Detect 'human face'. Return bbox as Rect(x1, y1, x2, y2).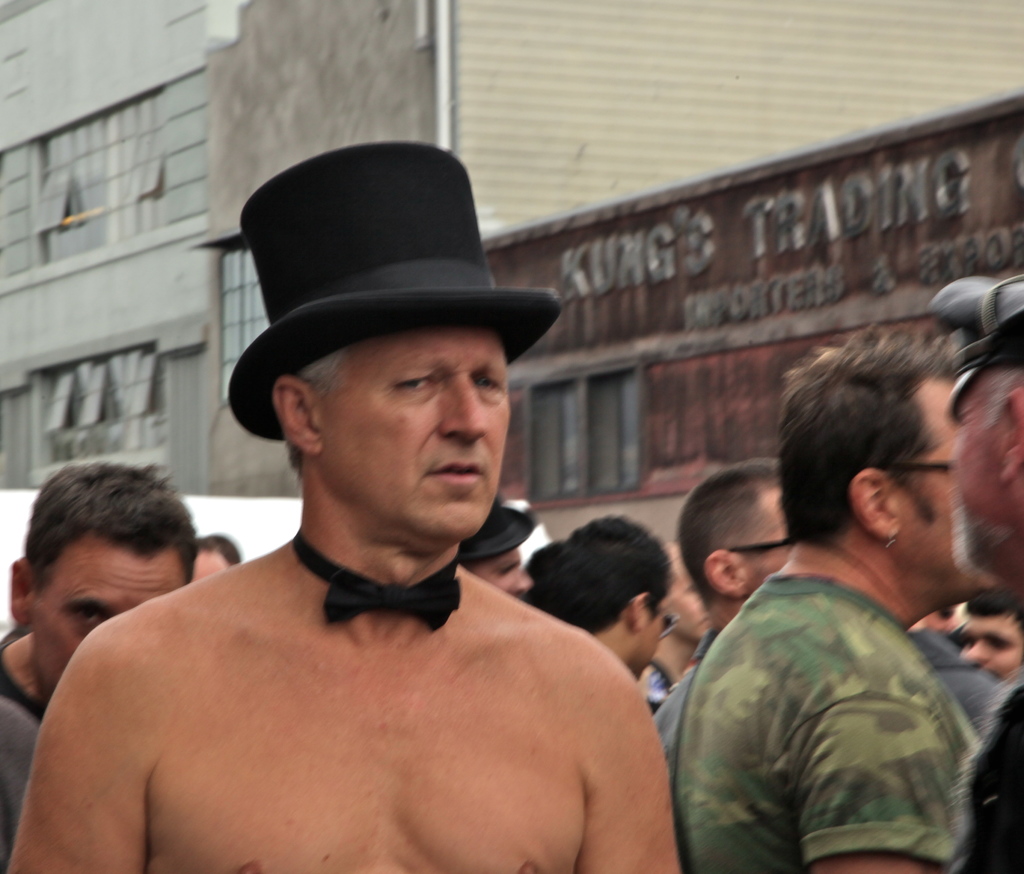
Rect(901, 381, 1005, 585).
